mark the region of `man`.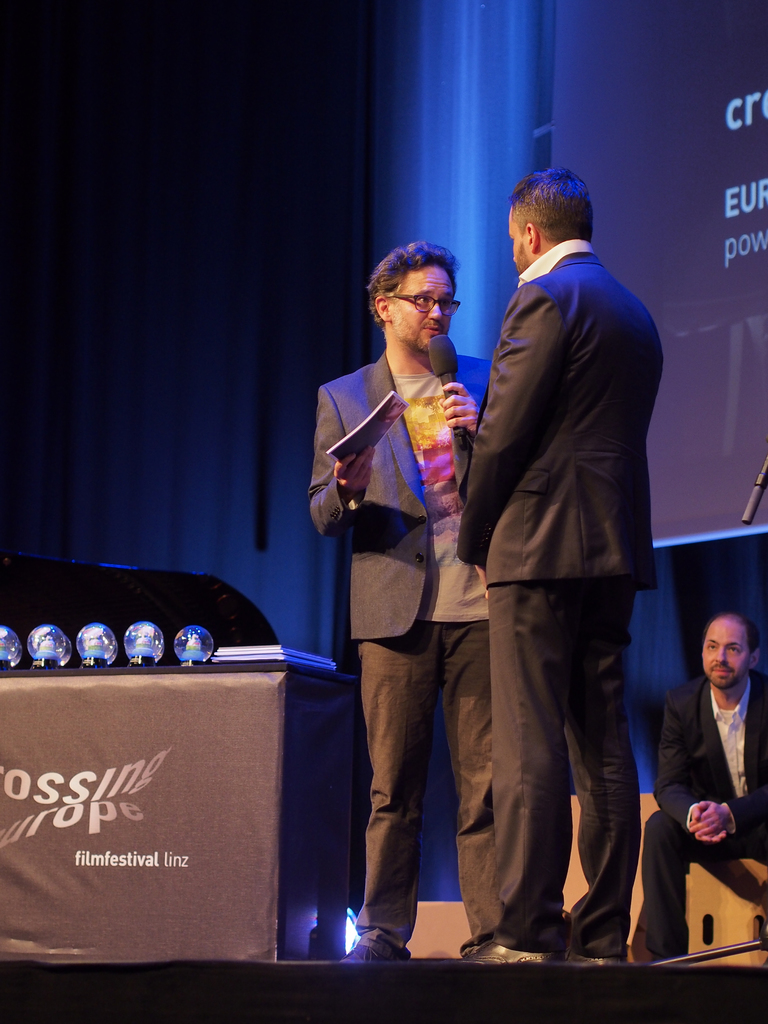
Region: 646:612:767:966.
